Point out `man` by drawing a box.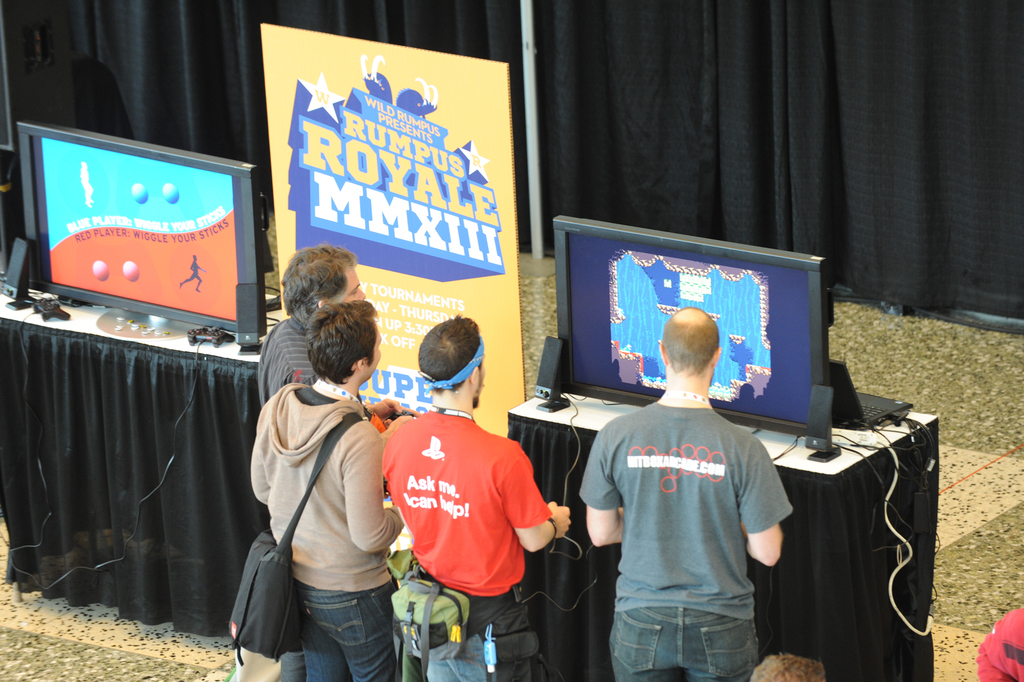
rect(593, 285, 808, 669).
